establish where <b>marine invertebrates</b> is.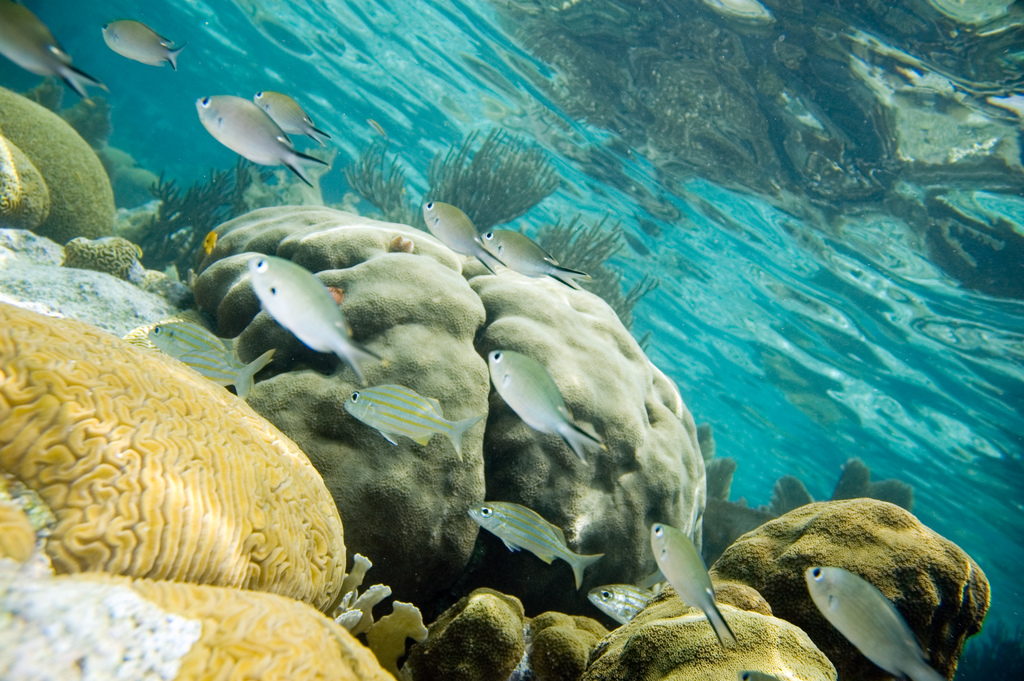
Established at rect(698, 468, 1023, 680).
